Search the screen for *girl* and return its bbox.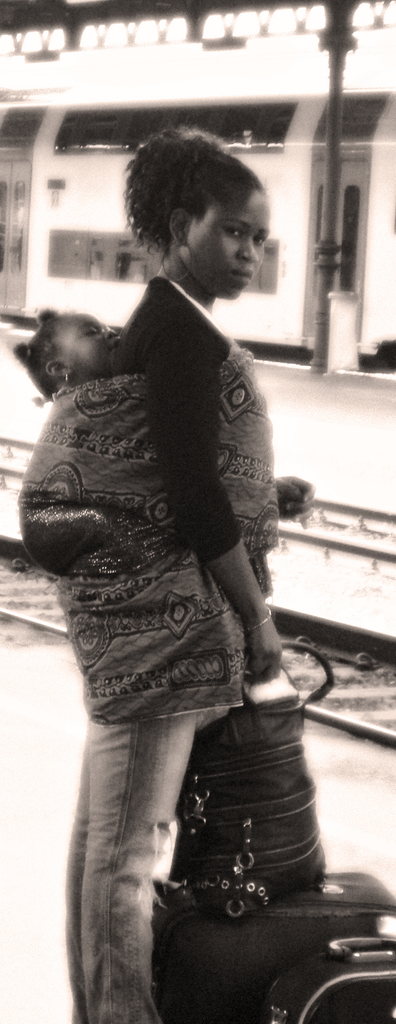
Found: [left=11, top=302, right=126, bottom=570].
